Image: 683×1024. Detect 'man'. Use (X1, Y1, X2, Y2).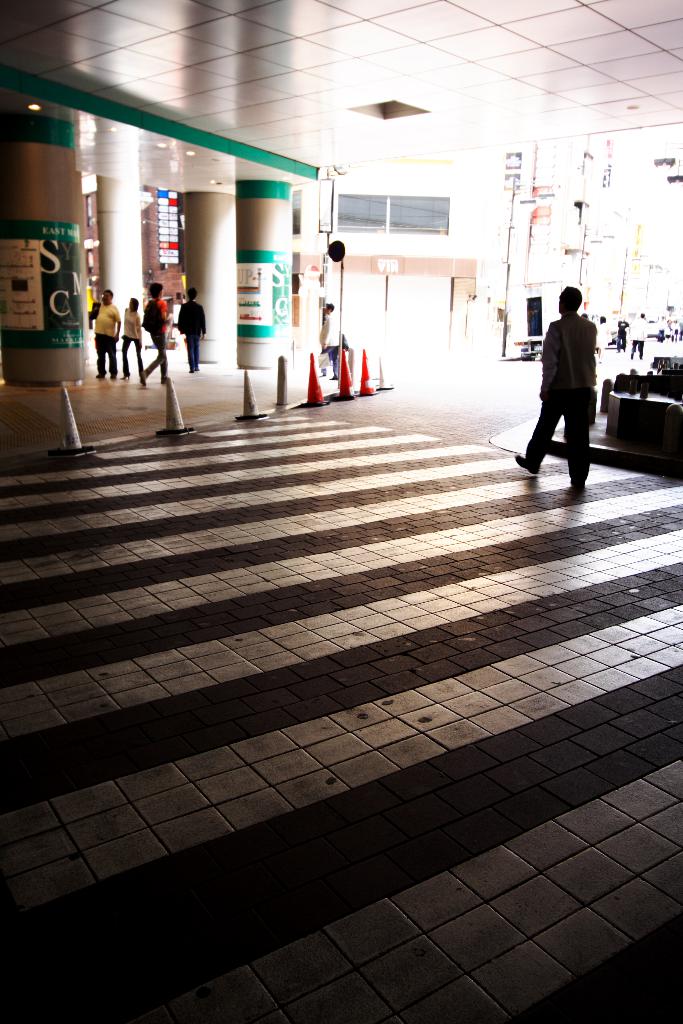
(85, 287, 122, 382).
